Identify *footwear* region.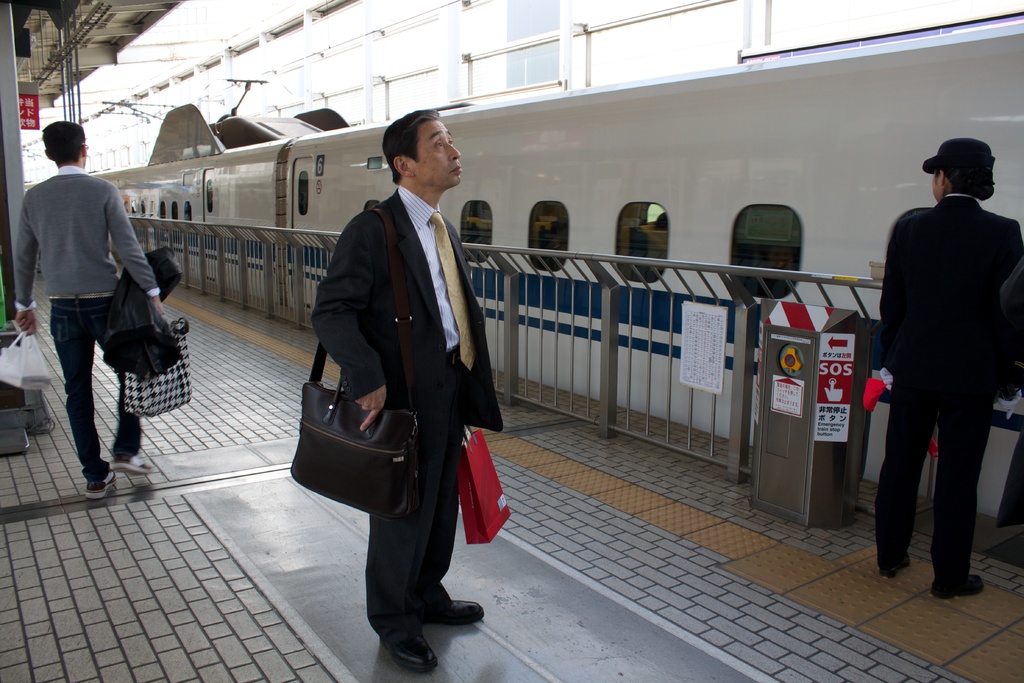
Region: detection(880, 552, 911, 582).
